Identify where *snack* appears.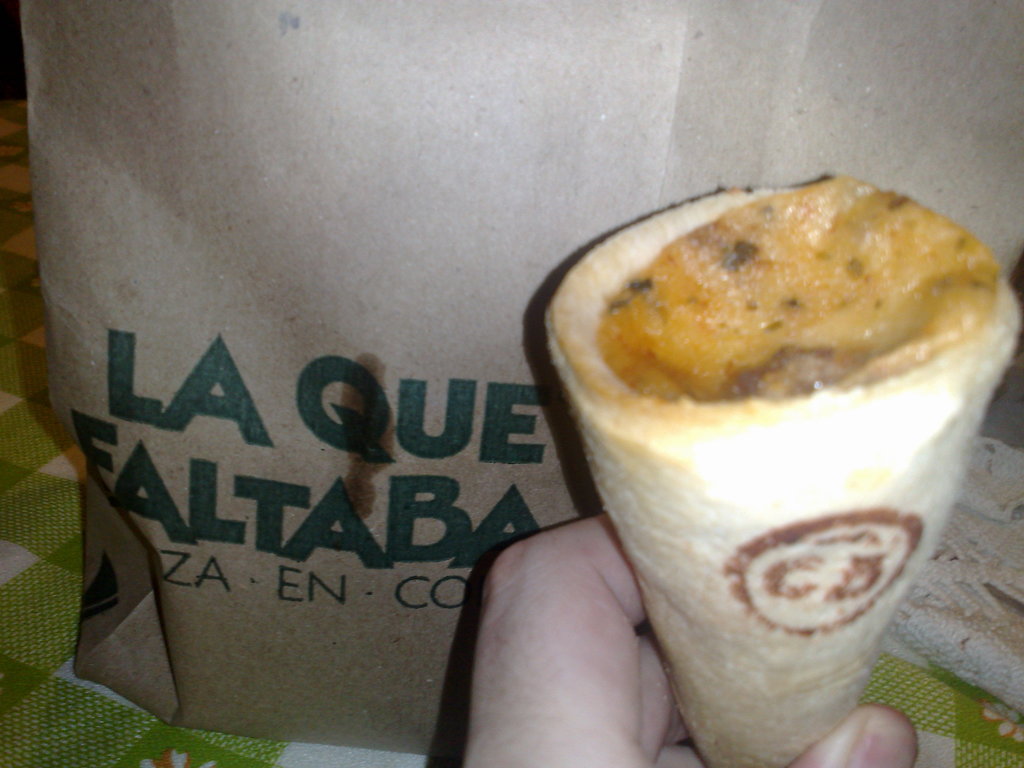
Appears at (570,190,974,712).
